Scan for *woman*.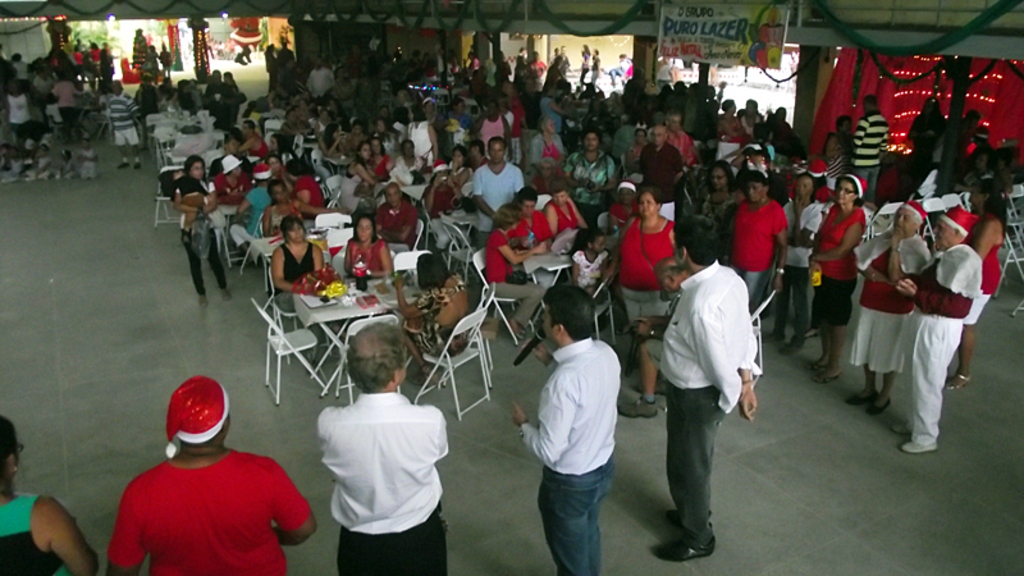
Scan result: BBox(389, 253, 472, 385).
